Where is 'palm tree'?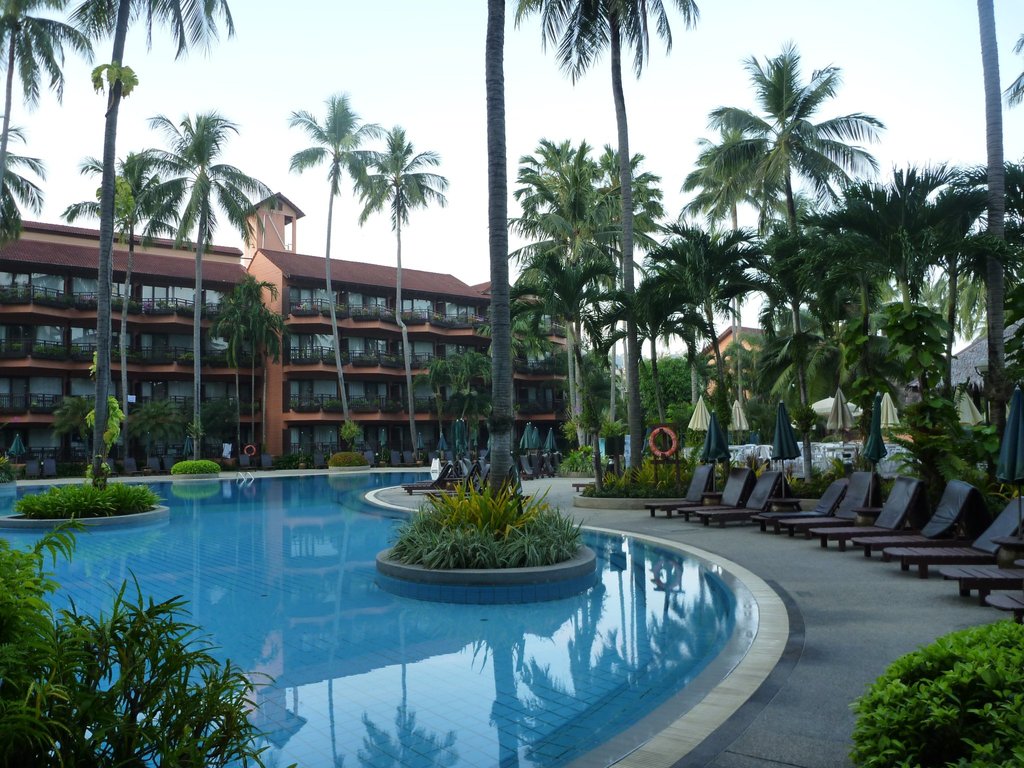
region(531, 131, 616, 540).
